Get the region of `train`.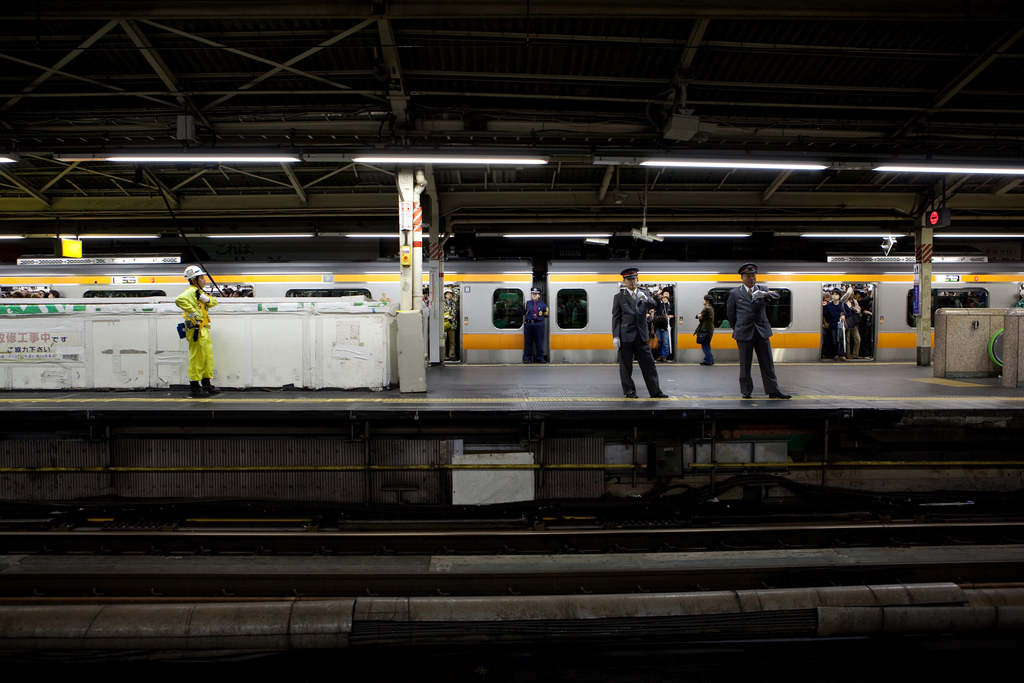
<region>15, 252, 966, 365</region>.
